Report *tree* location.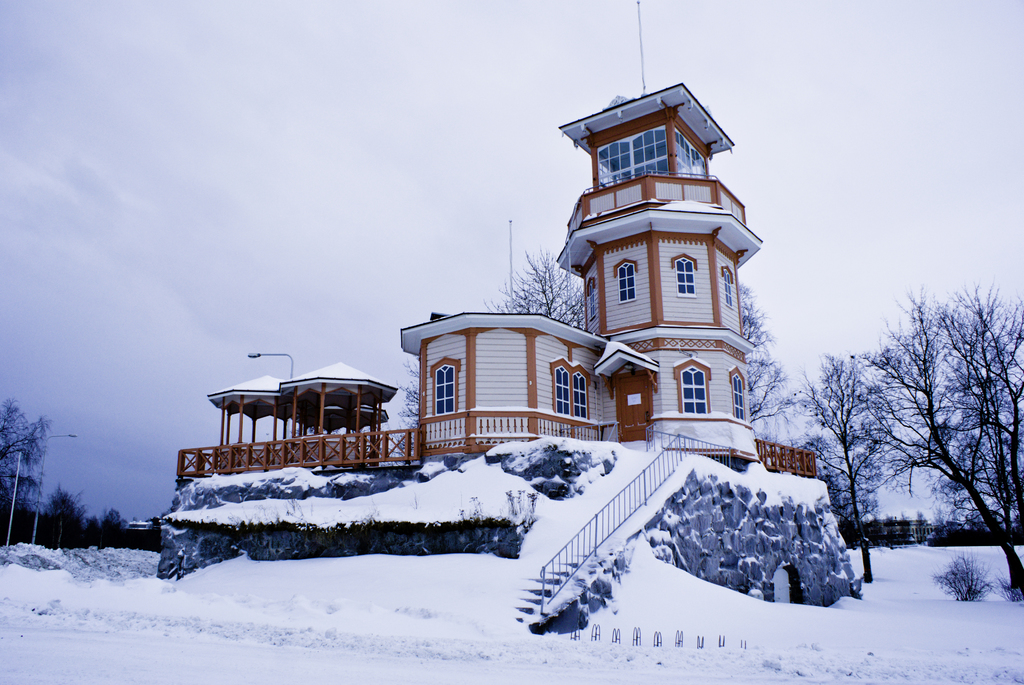
Report: locate(0, 400, 55, 548).
